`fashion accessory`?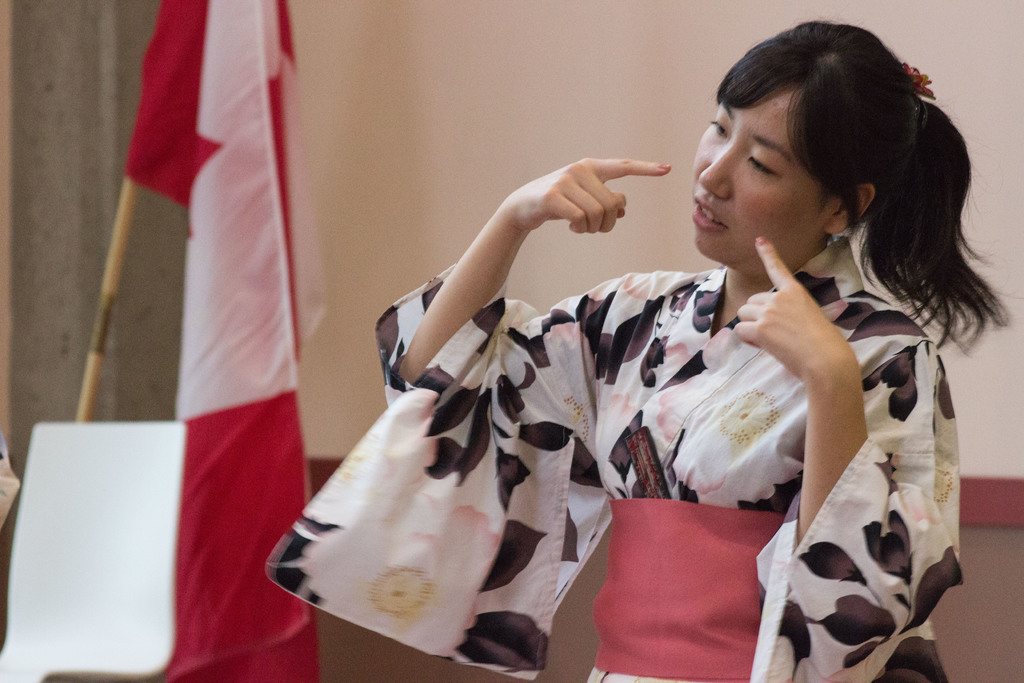
755,232,768,245
